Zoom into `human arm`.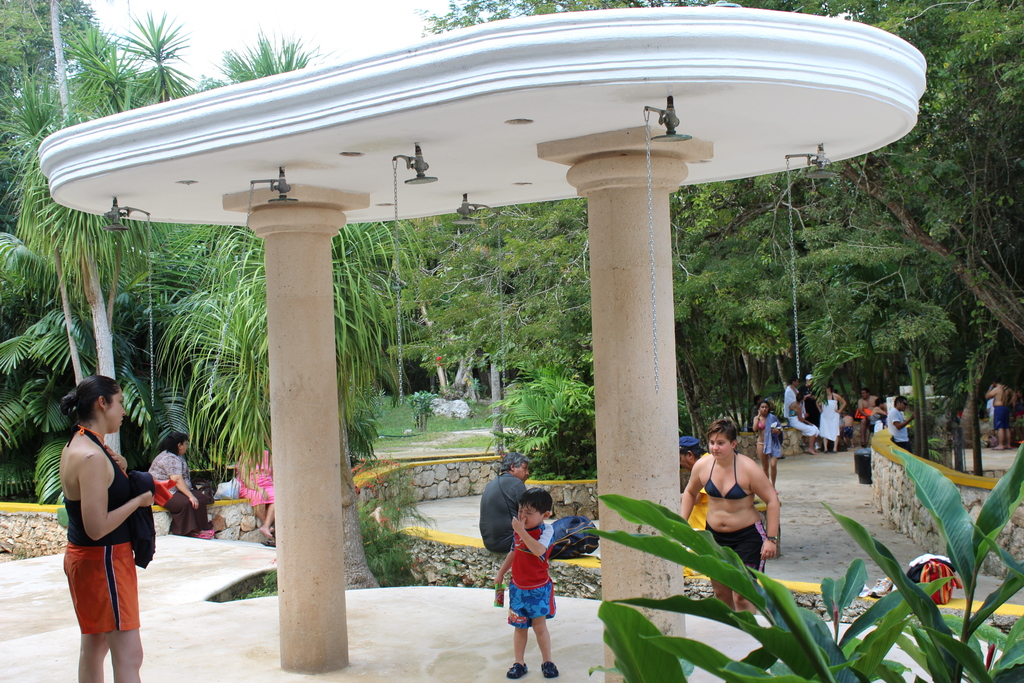
Zoom target: <region>490, 547, 518, 589</region>.
